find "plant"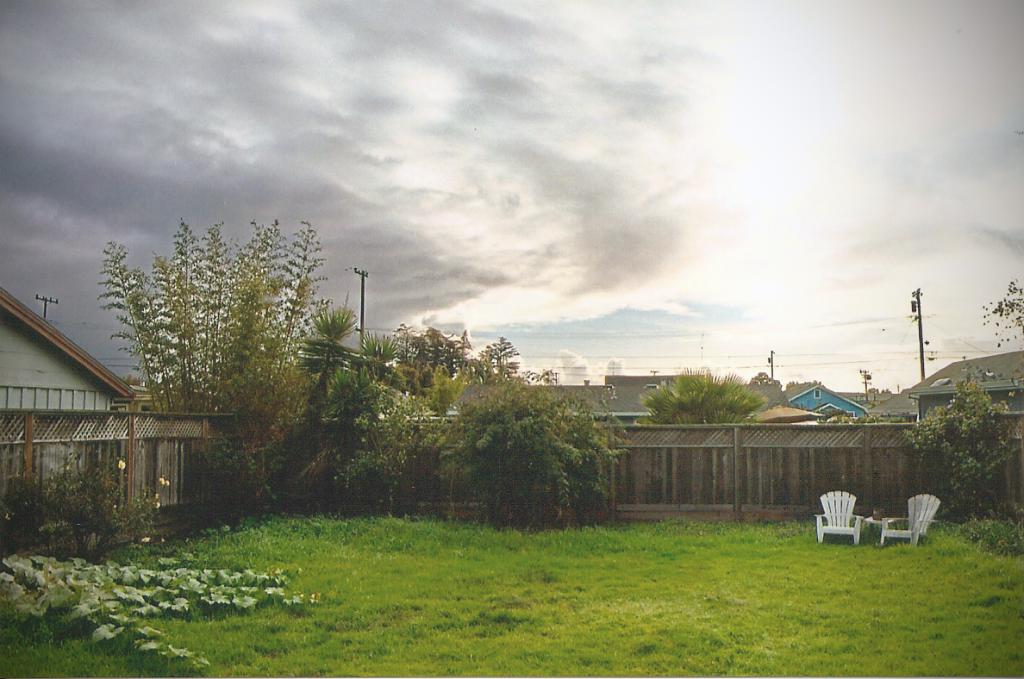
bbox=[2, 449, 184, 558]
